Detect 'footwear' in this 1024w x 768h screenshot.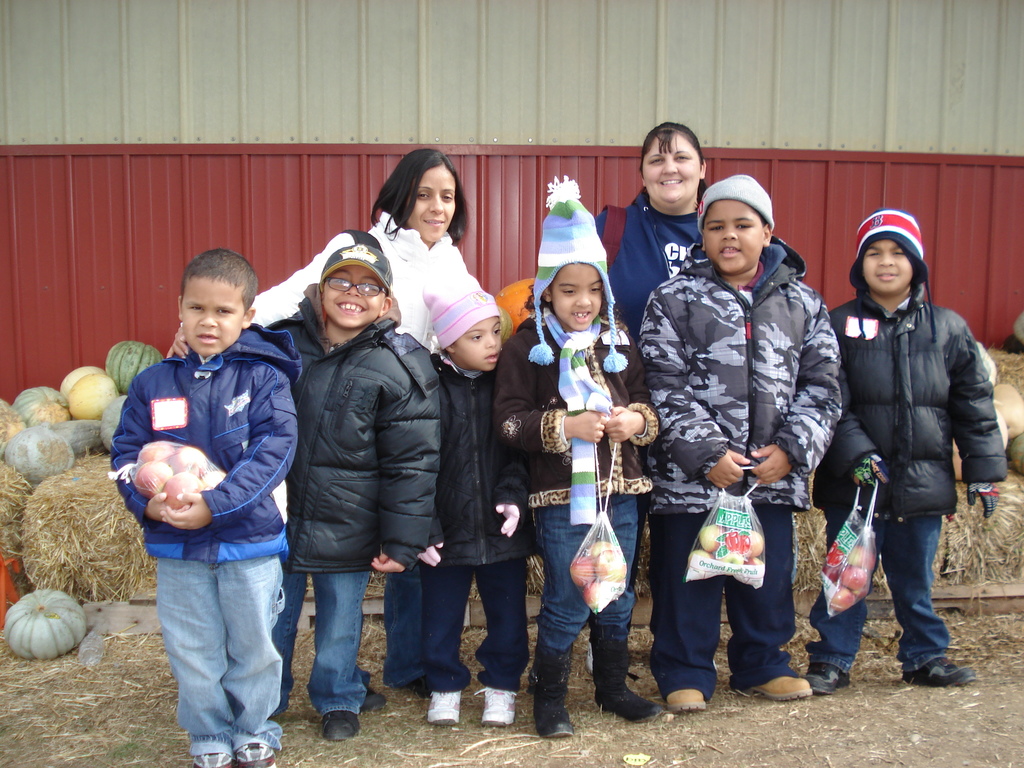
Detection: l=429, t=691, r=467, b=722.
